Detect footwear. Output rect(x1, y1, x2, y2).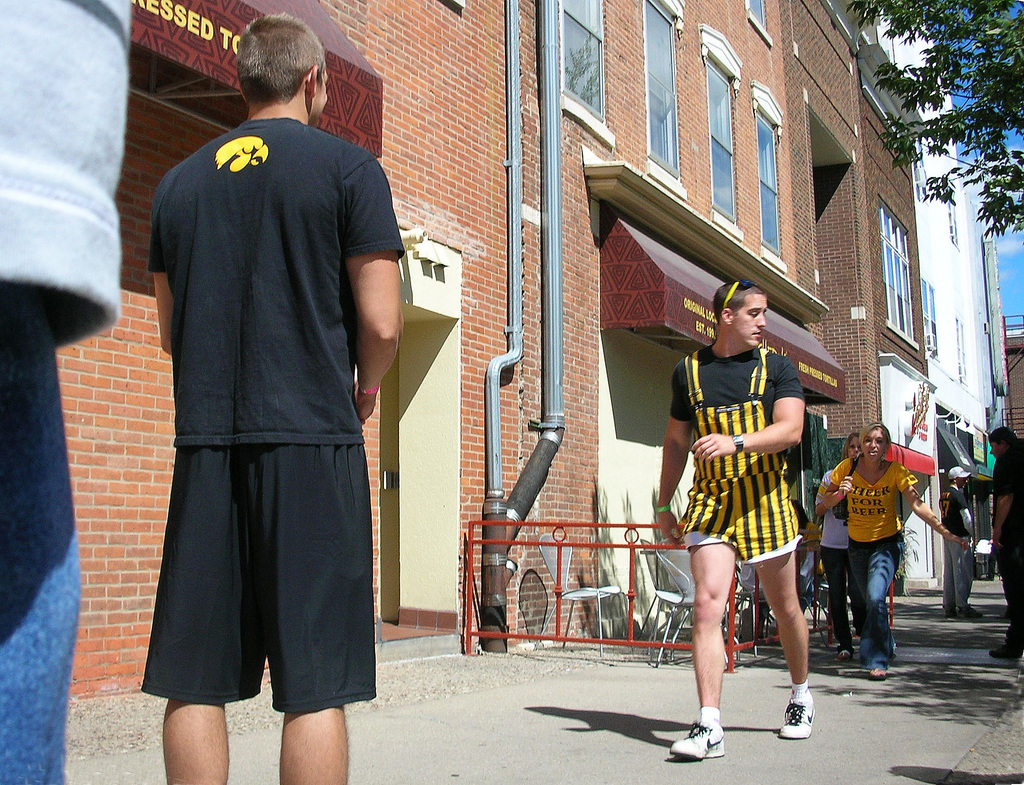
rect(671, 723, 722, 761).
